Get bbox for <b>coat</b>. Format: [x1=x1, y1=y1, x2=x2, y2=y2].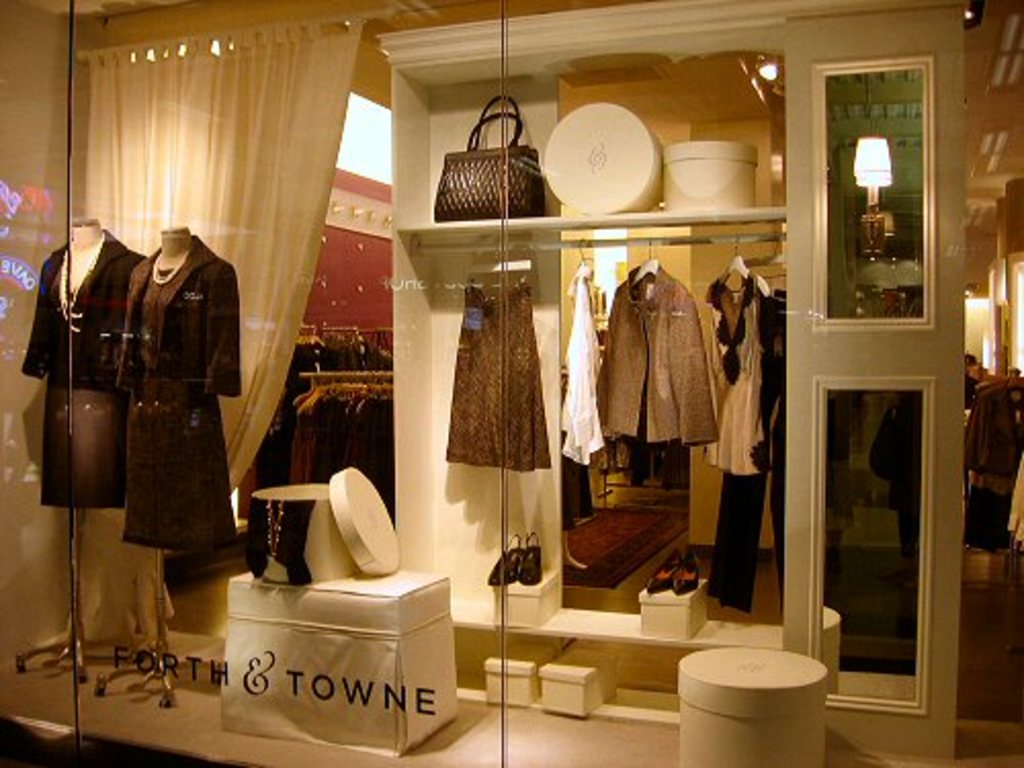
[x1=596, y1=264, x2=717, y2=444].
